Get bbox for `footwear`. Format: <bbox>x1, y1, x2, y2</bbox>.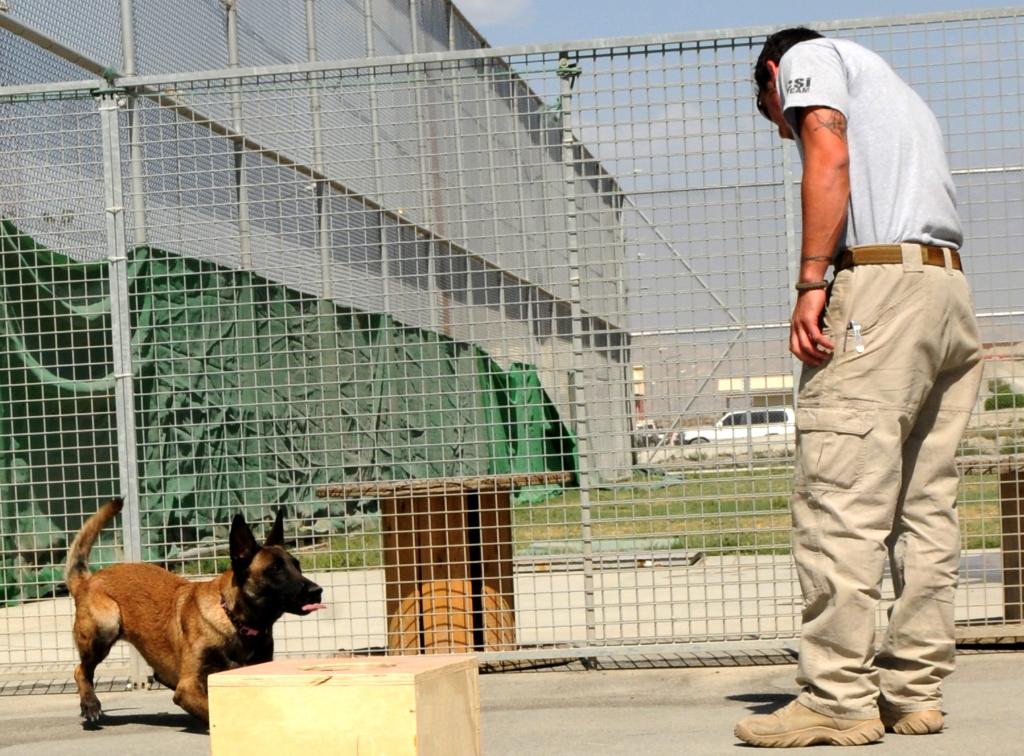
<bbox>878, 700, 946, 731</bbox>.
